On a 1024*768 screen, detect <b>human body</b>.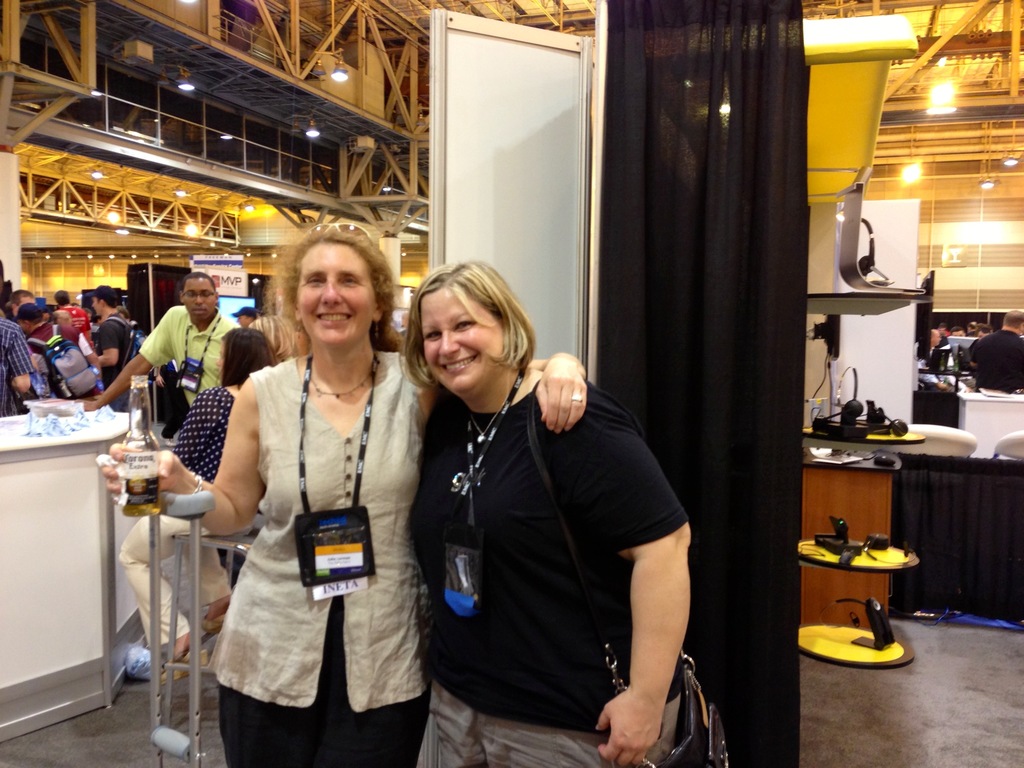
118 229 592 767.
